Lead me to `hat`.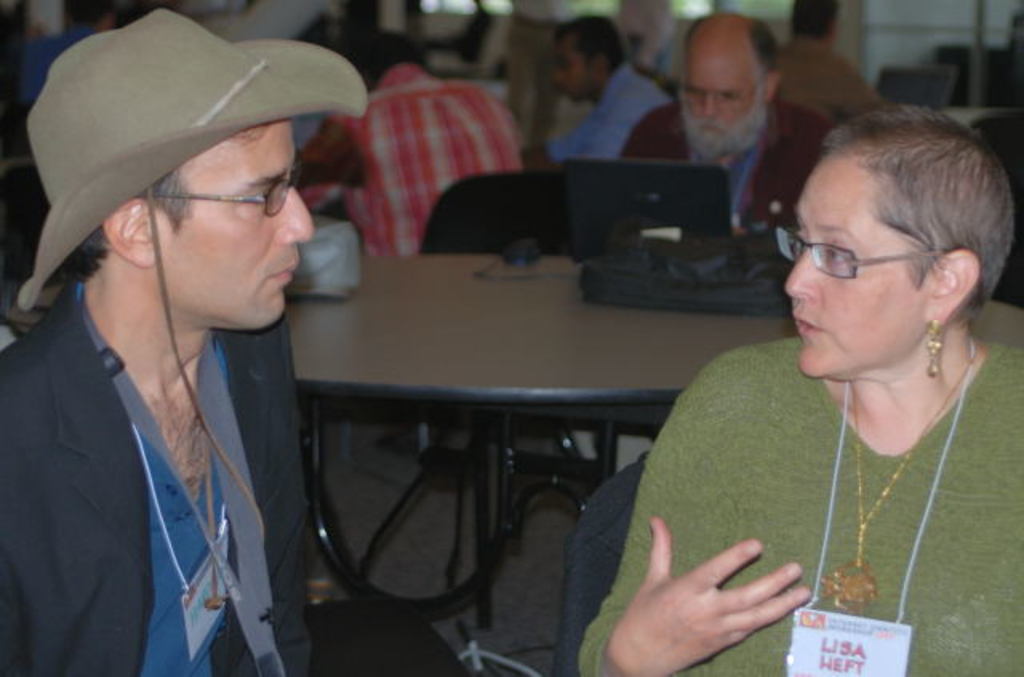
Lead to (16,10,366,607).
